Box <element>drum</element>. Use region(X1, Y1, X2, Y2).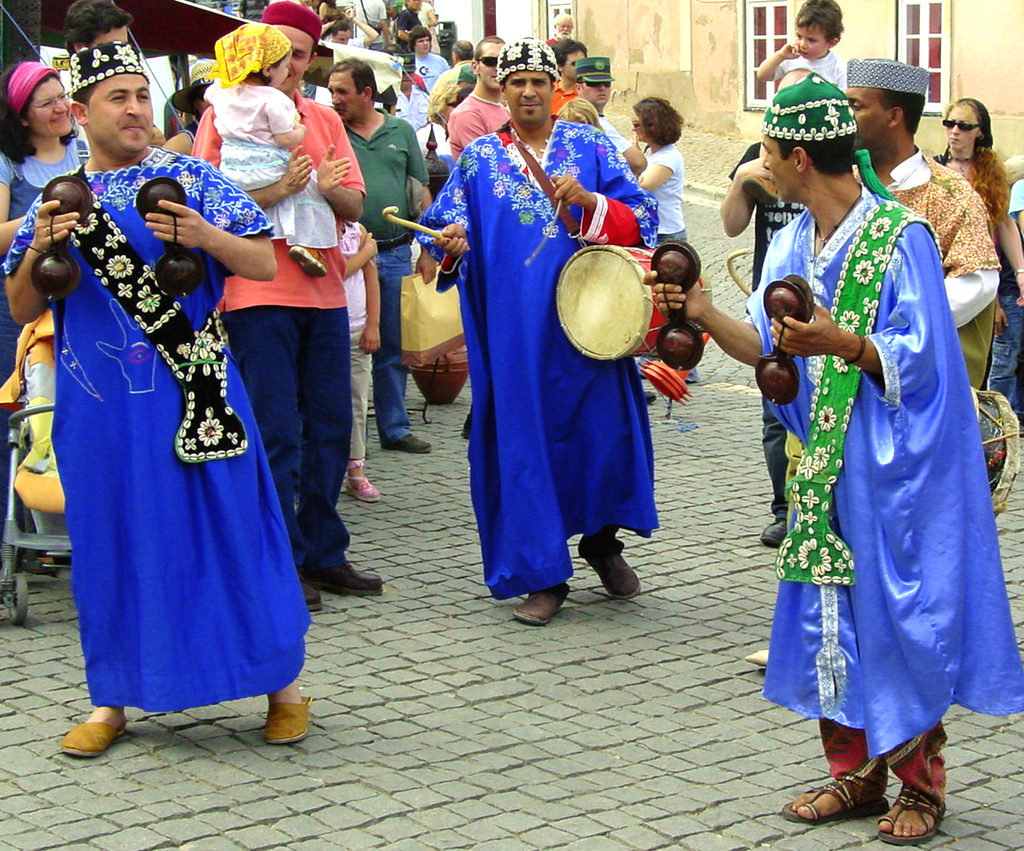
region(970, 386, 1021, 519).
